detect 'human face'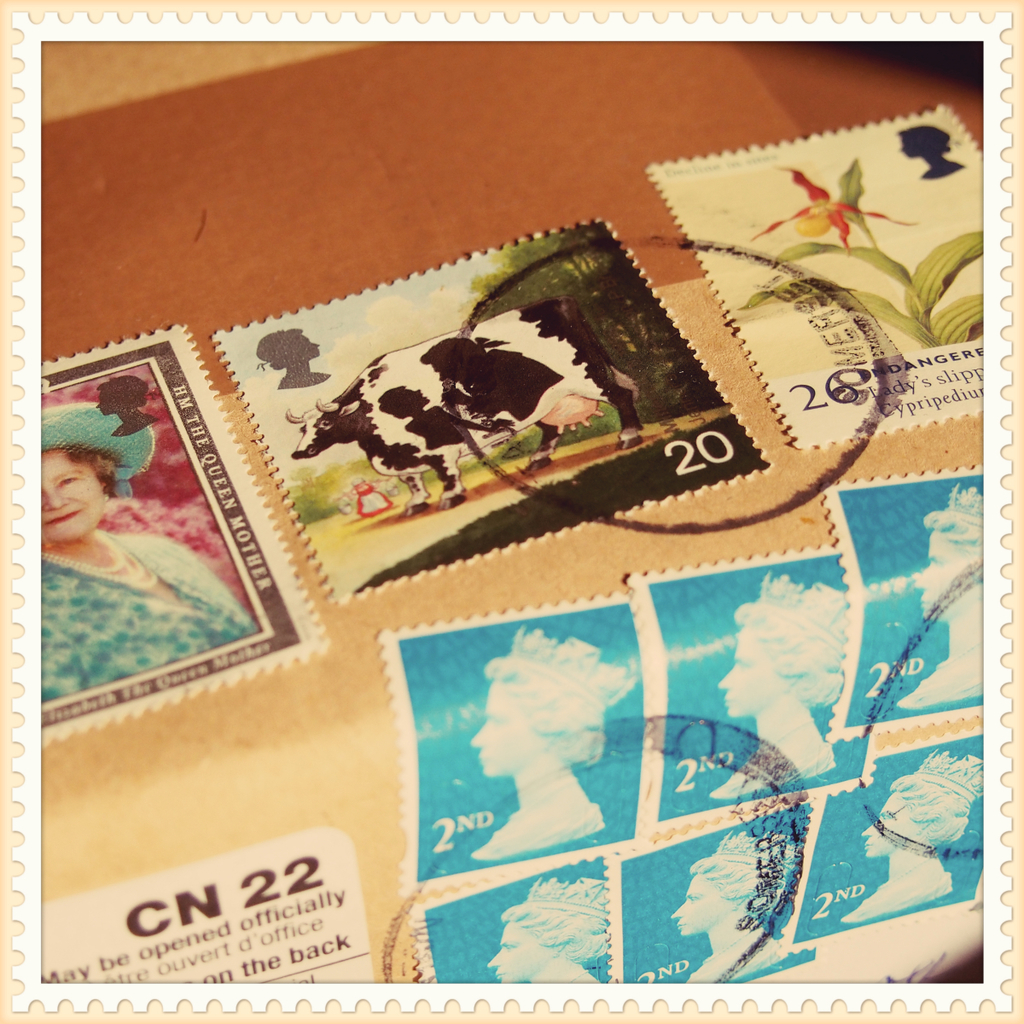
[666, 874, 736, 940]
